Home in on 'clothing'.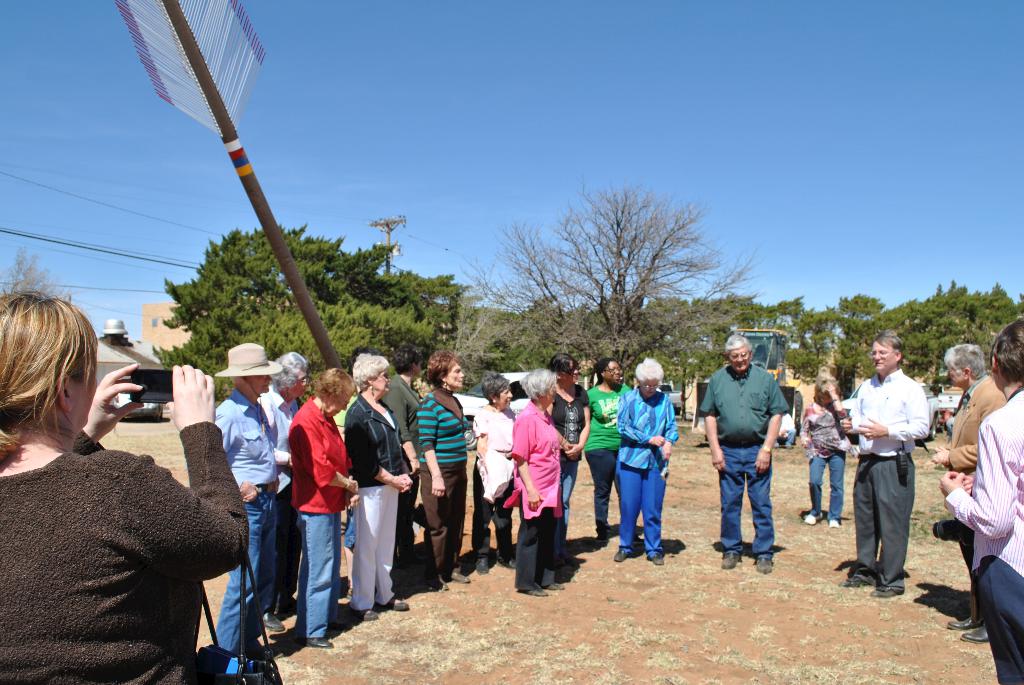
Homed in at region(0, 426, 252, 684).
